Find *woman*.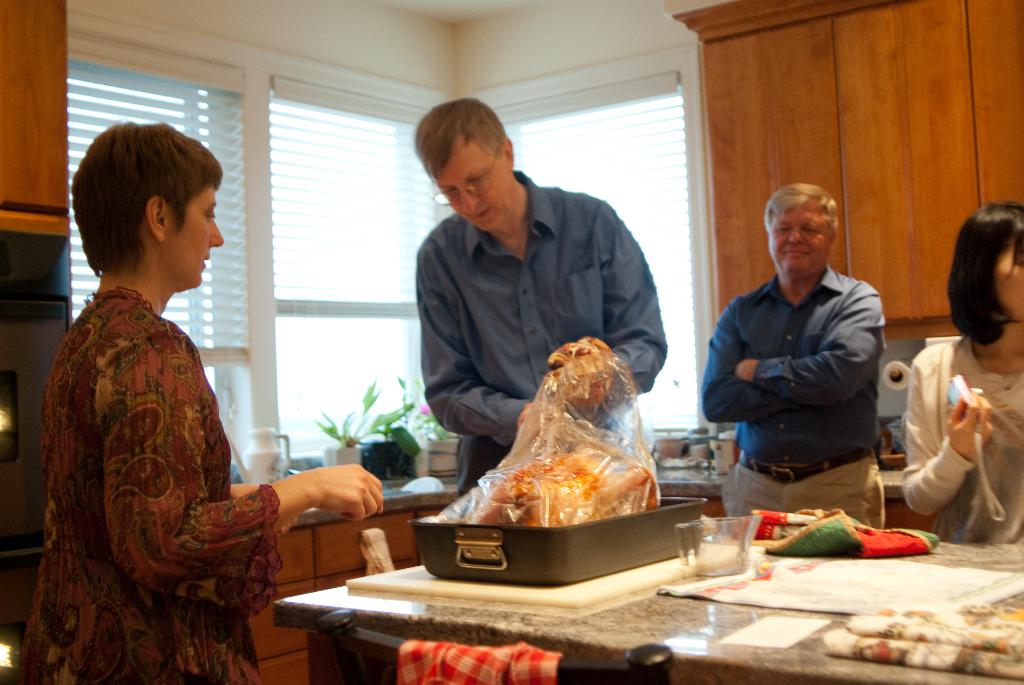
x1=897 y1=203 x2=1023 y2=541.
